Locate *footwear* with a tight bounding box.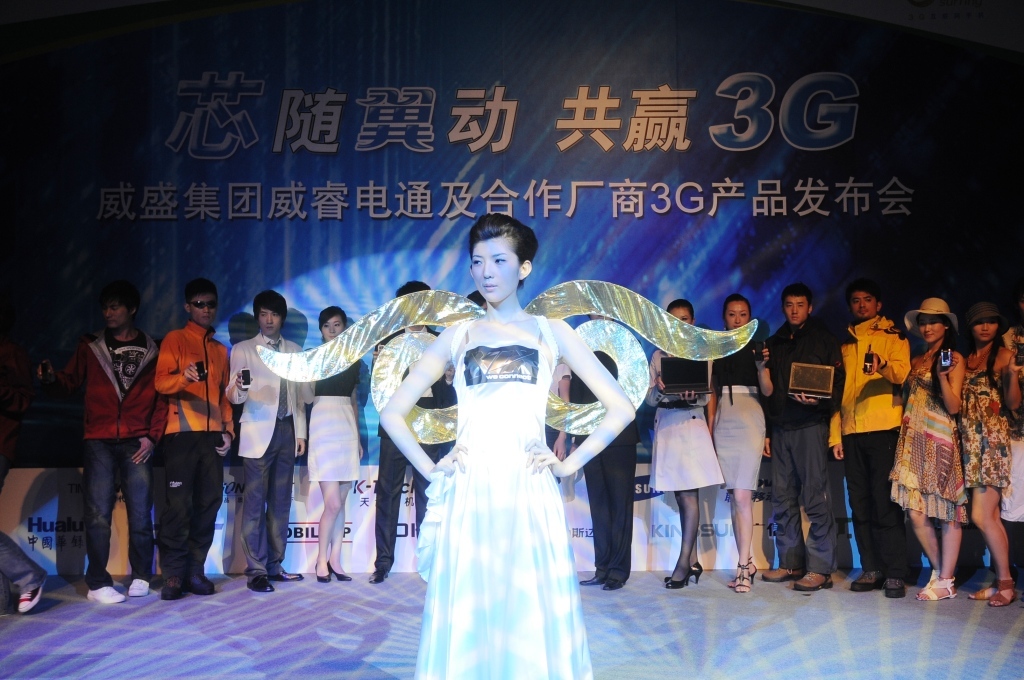
locate(368, 570, 388, 582).
